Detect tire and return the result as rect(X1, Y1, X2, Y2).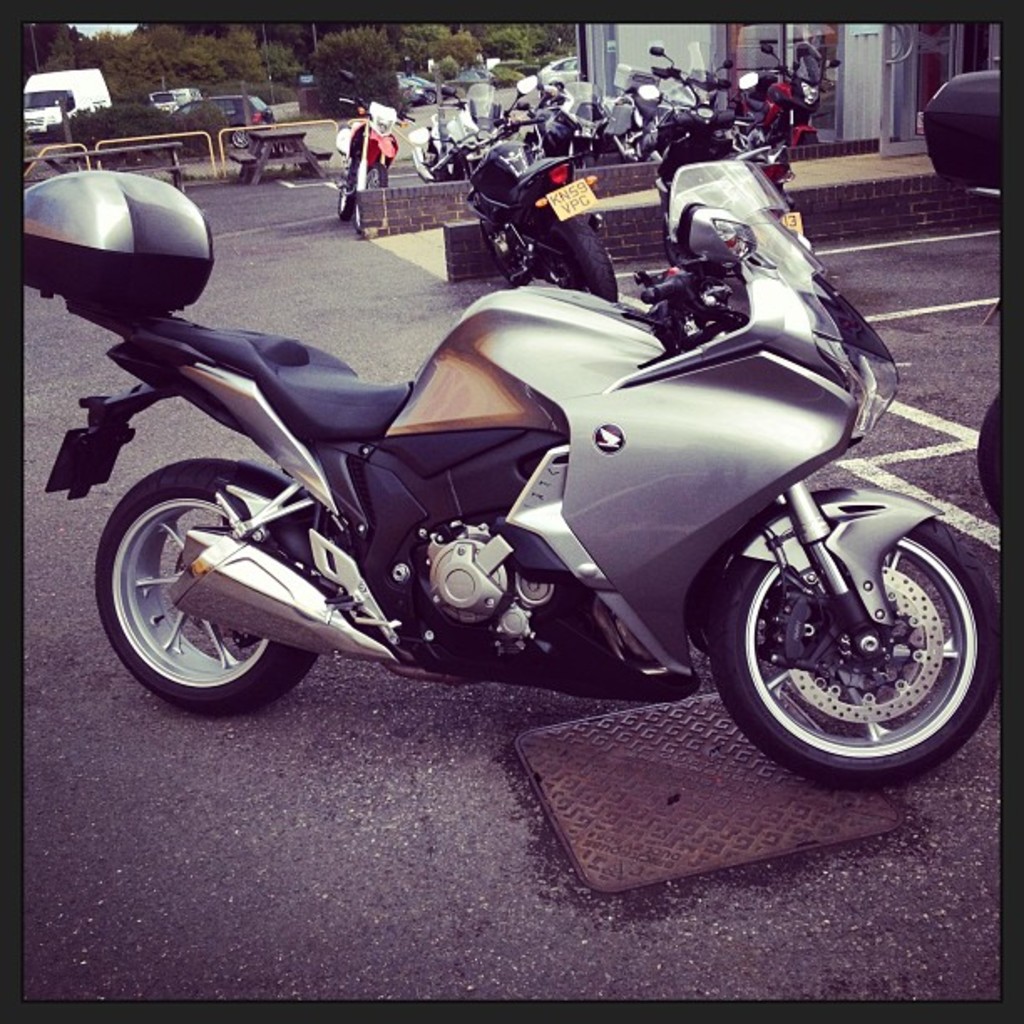
rect(974, 392, 999, 509).
